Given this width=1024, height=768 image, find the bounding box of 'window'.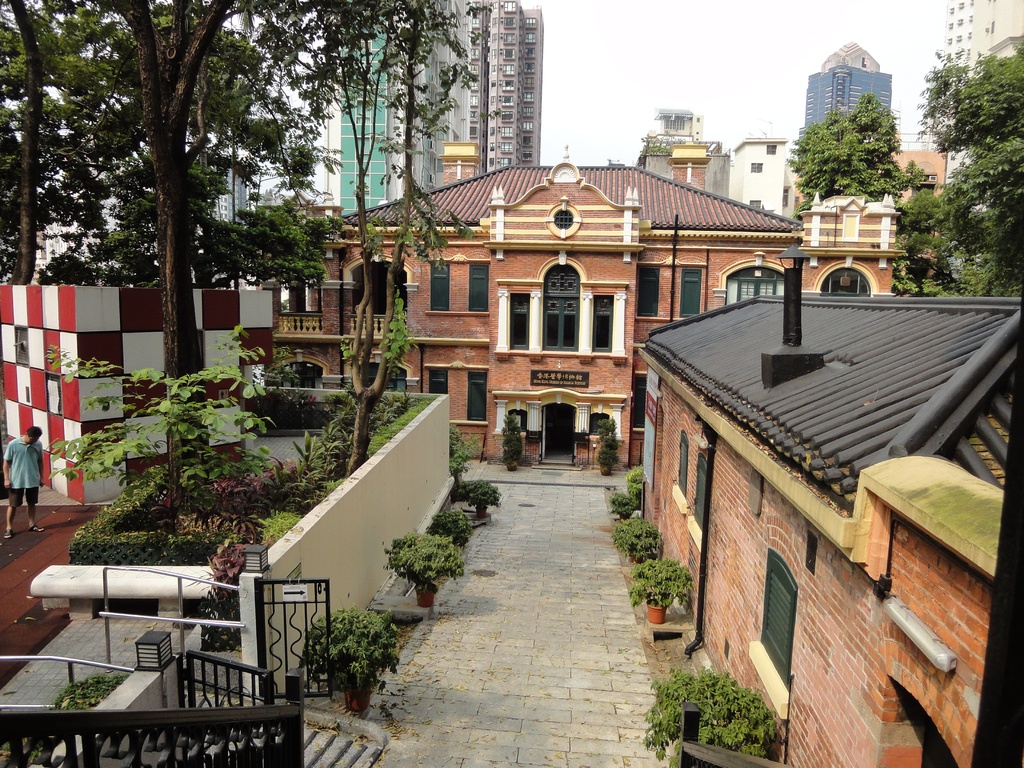
x1=767, y1=145, x2=778, y2=154.
